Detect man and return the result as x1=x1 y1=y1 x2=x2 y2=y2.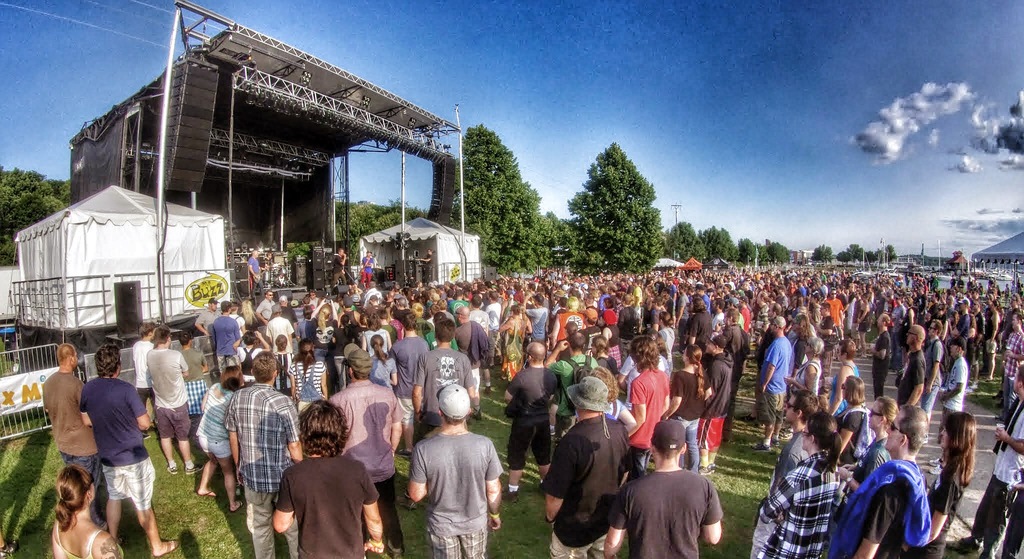
x1=195 y1=298 x2=224 y2=333.
